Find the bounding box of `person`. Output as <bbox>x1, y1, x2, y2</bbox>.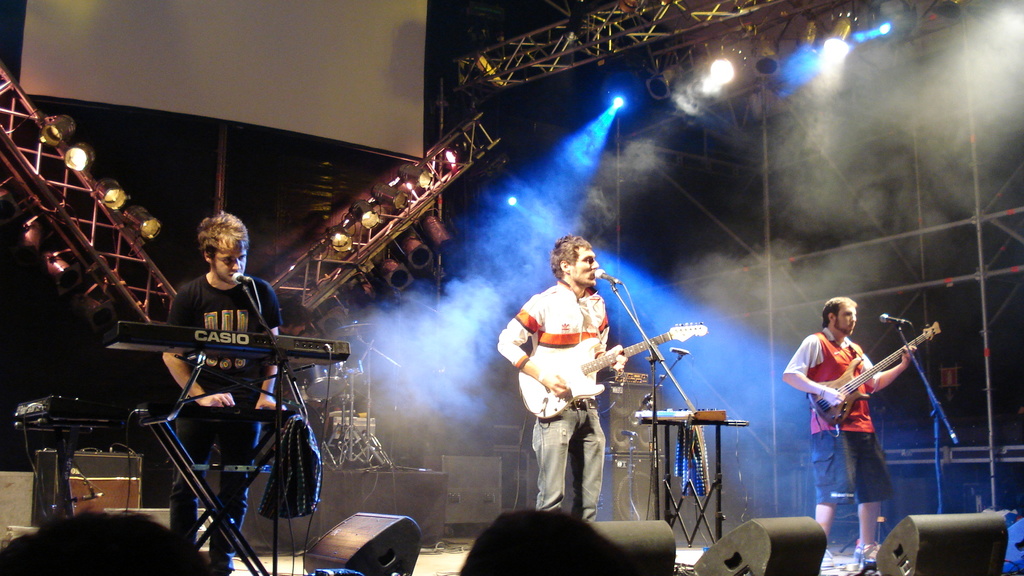
<bbox>500, 236, 643, 531</bbox>.
